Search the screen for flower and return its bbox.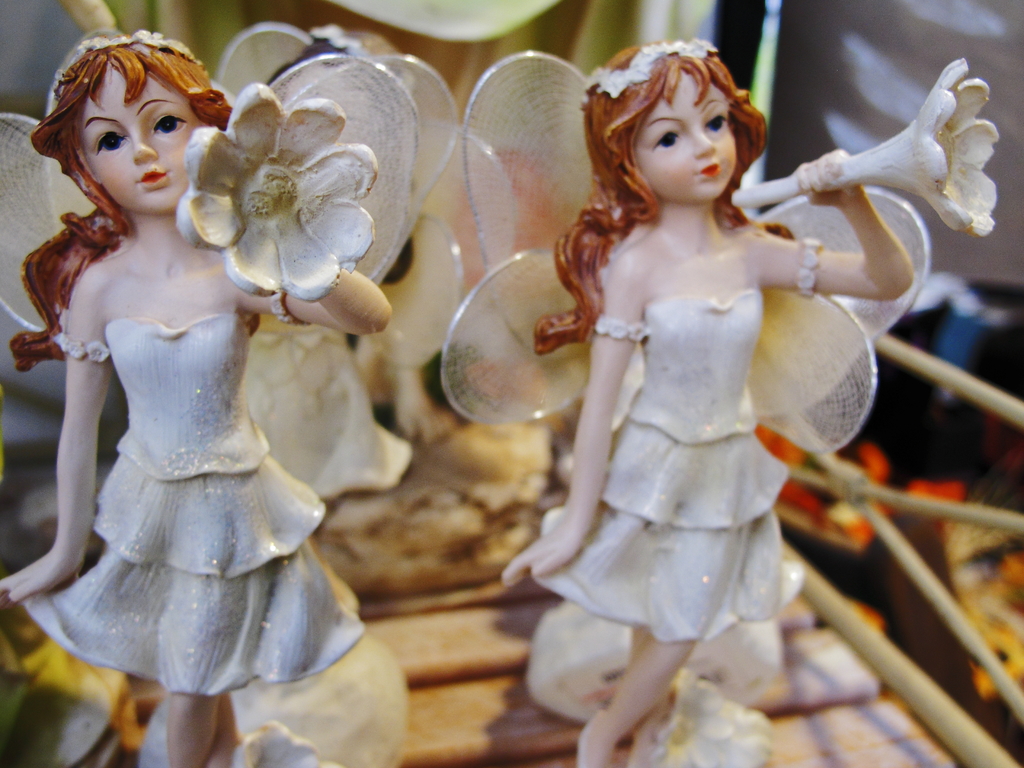
Found: rect(178, 49, 375, 310).
